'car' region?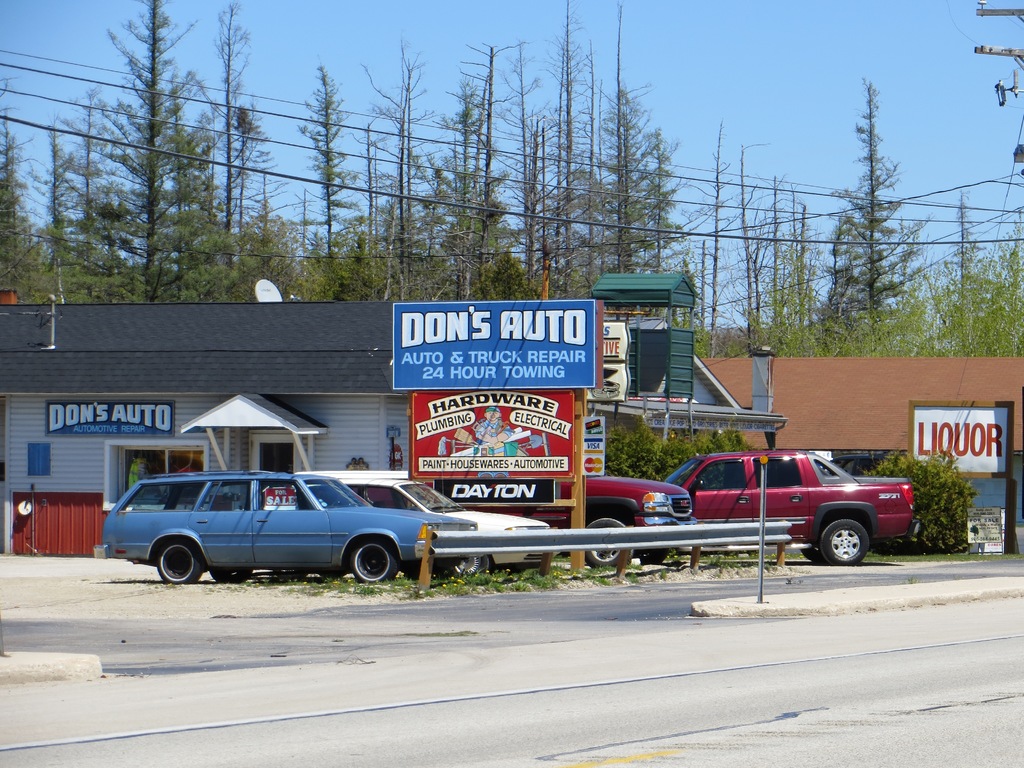
rect(417, 479, 701, 569)
